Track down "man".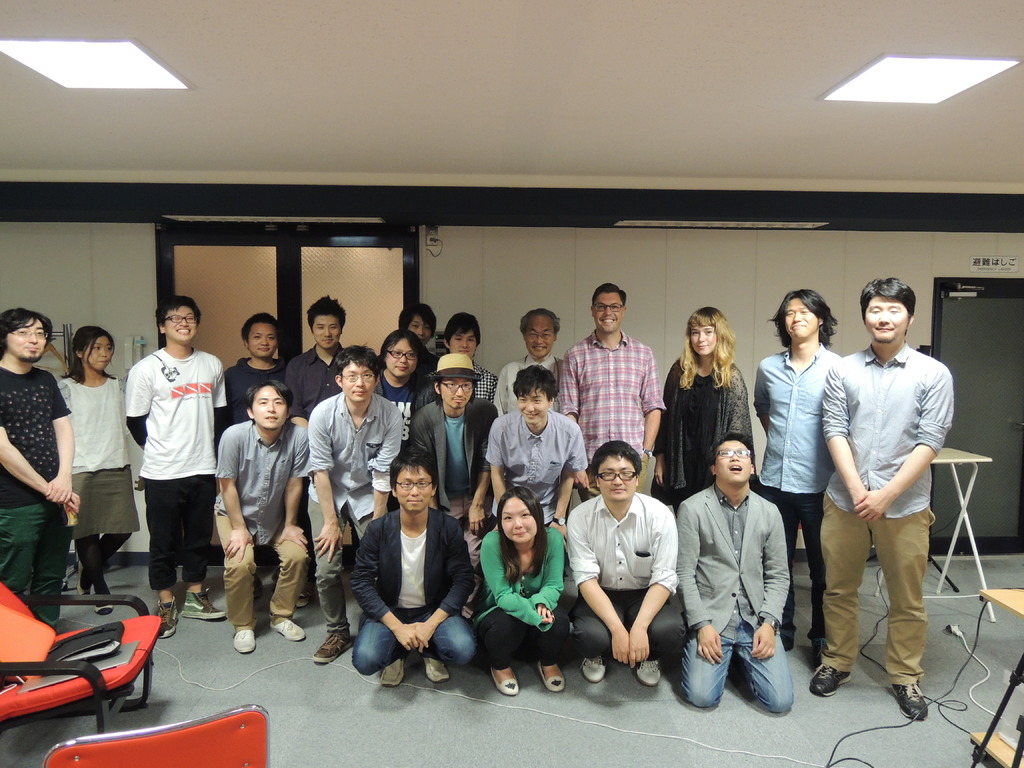
Tracked to [488,364,589,538].
